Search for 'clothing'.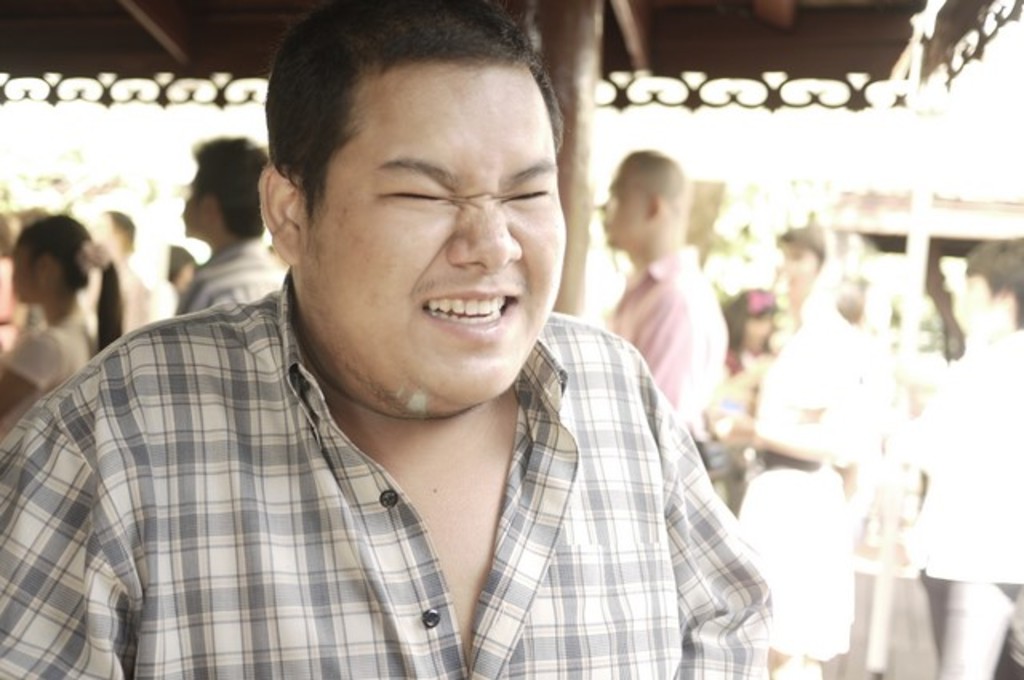
Found at bbox=(821, 382, 944, 678).
